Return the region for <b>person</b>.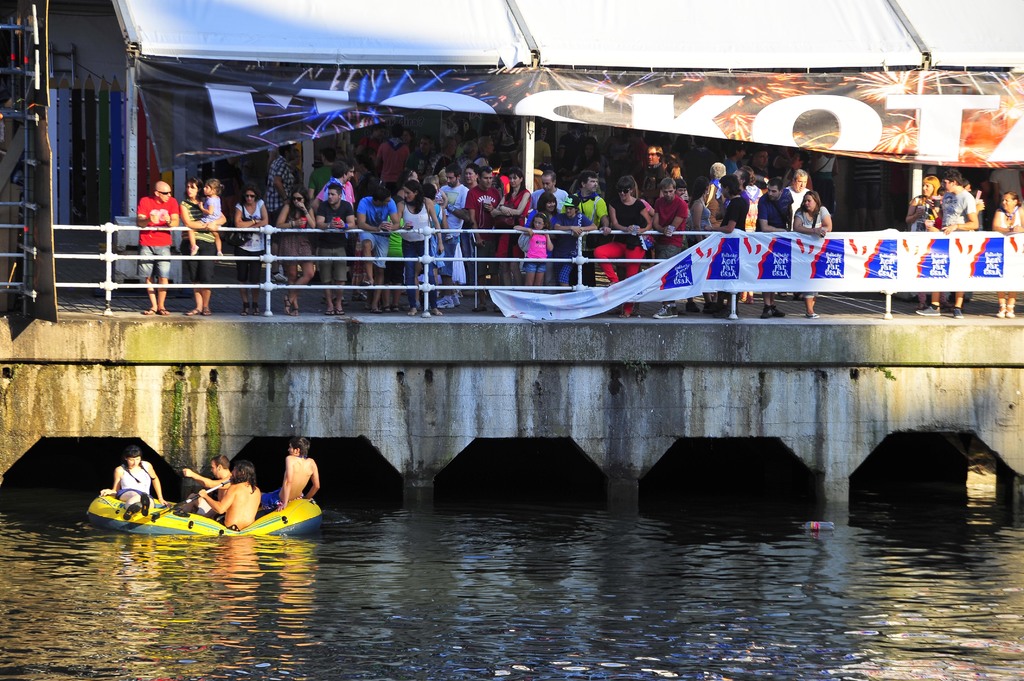
355, 185, 406, 315.
